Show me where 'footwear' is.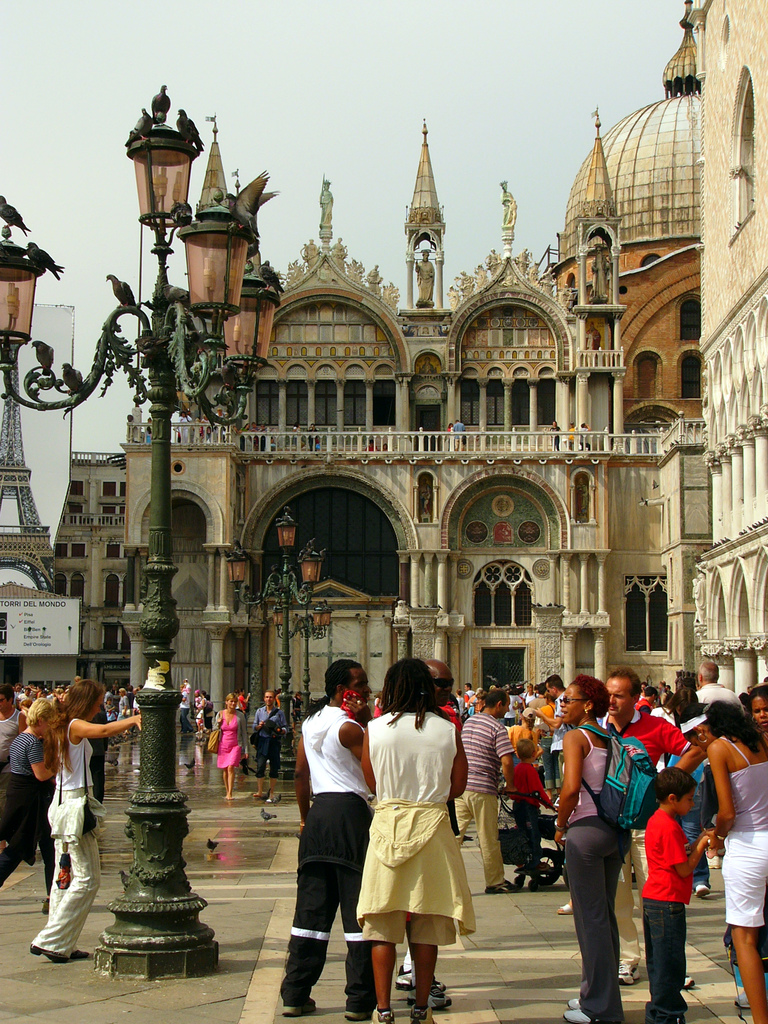
'footwear' is at box=[396, 968, 447, 987].
